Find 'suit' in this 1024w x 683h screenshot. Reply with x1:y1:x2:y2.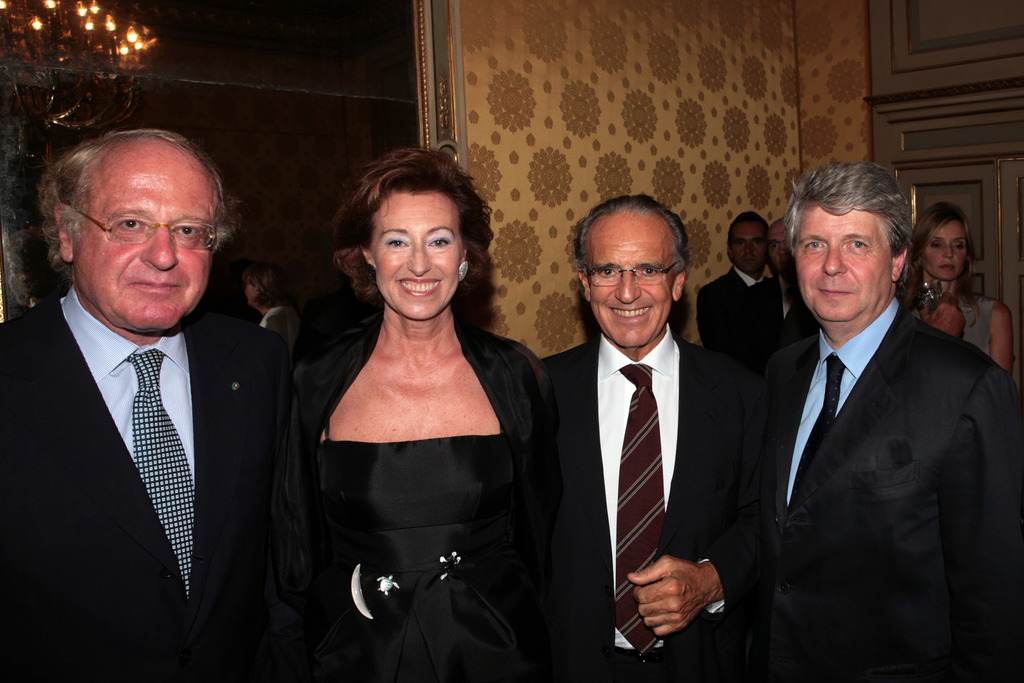
542:203:760:682.
